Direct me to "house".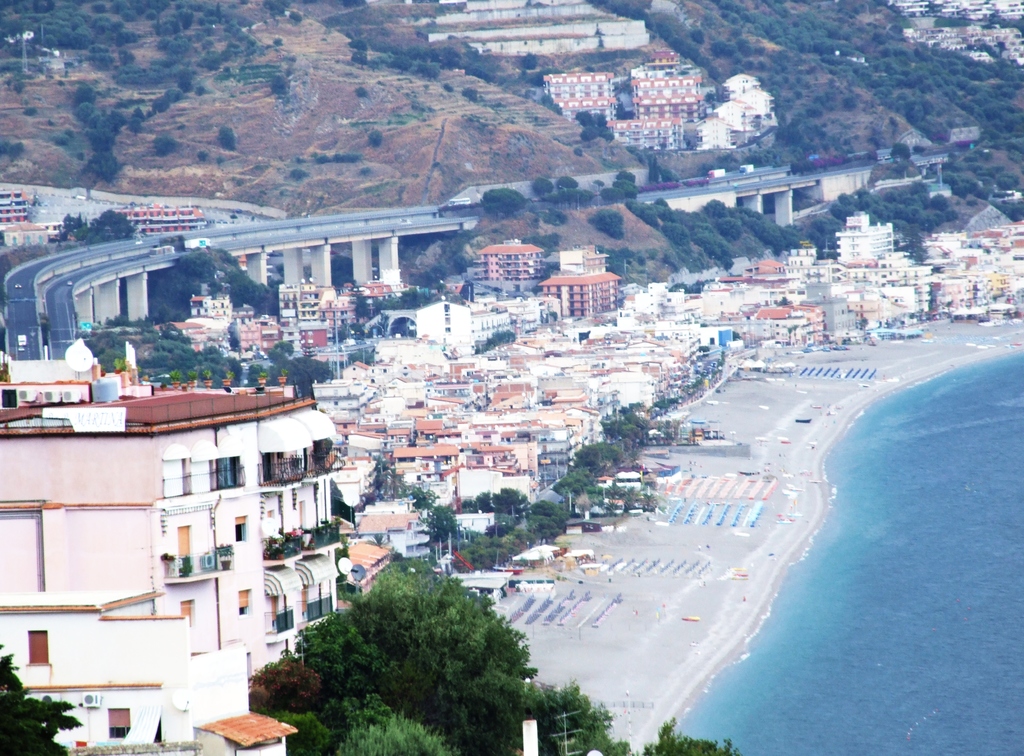
Direction: [423,186,1023,577].
